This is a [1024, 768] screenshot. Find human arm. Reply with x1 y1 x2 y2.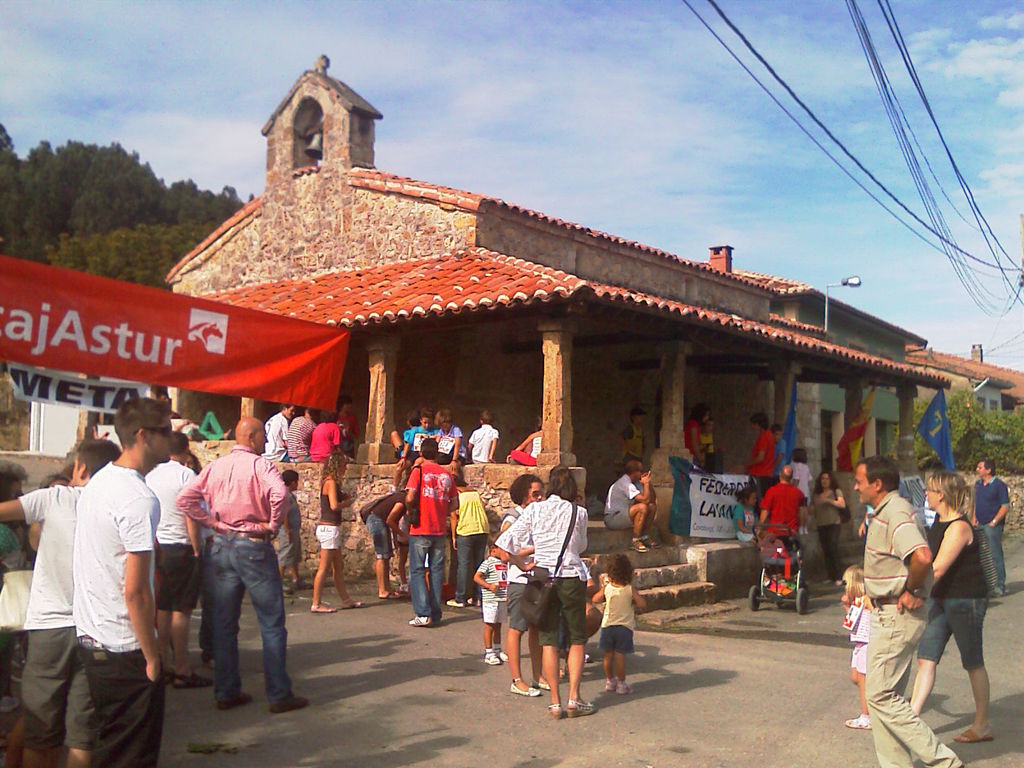
756 484 774 522.
